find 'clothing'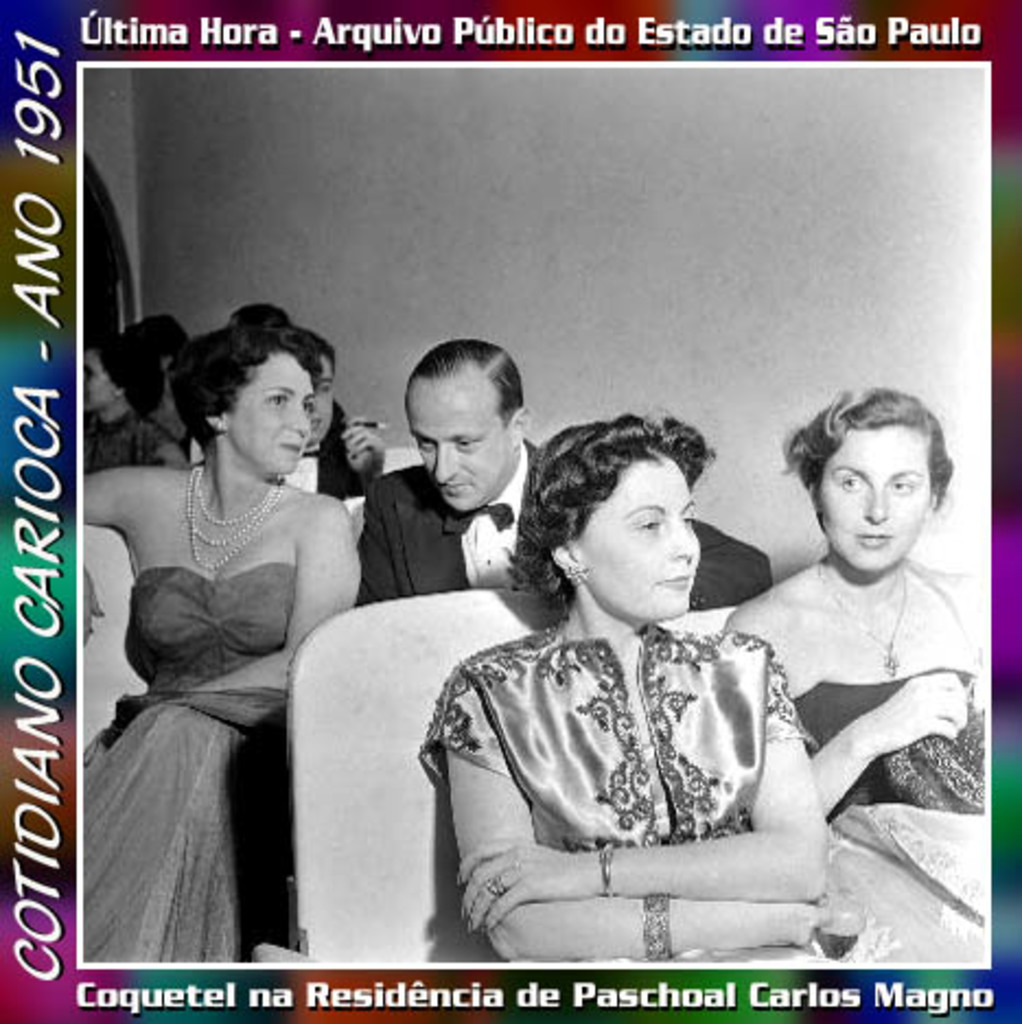
x1=153 y1=409 x2=193 y2=464
